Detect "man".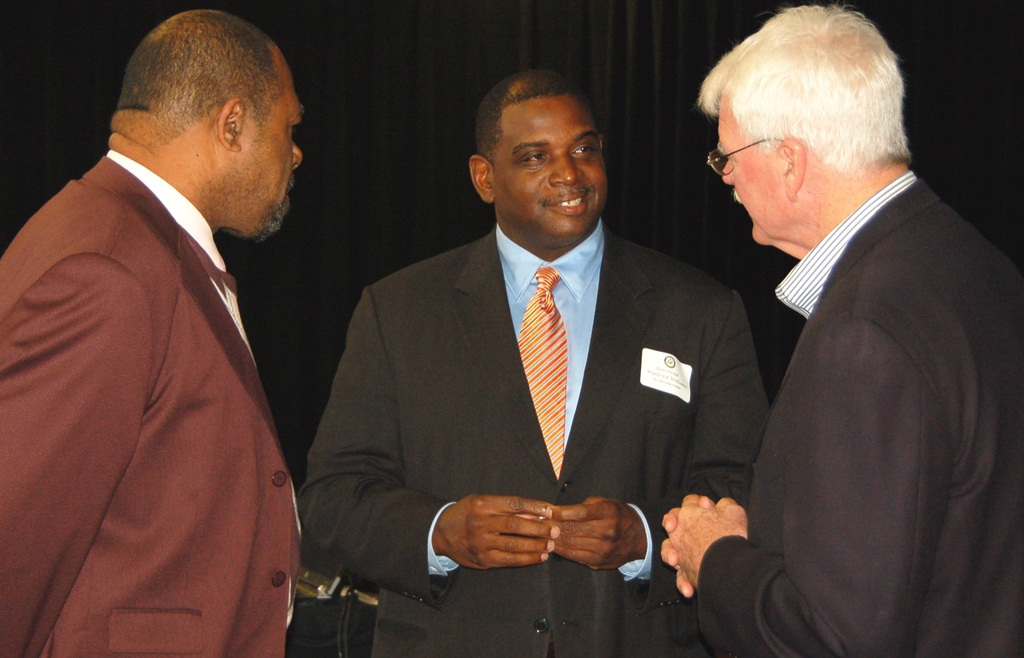
Detected at left=298, top=68, right=770, bottom=657.
